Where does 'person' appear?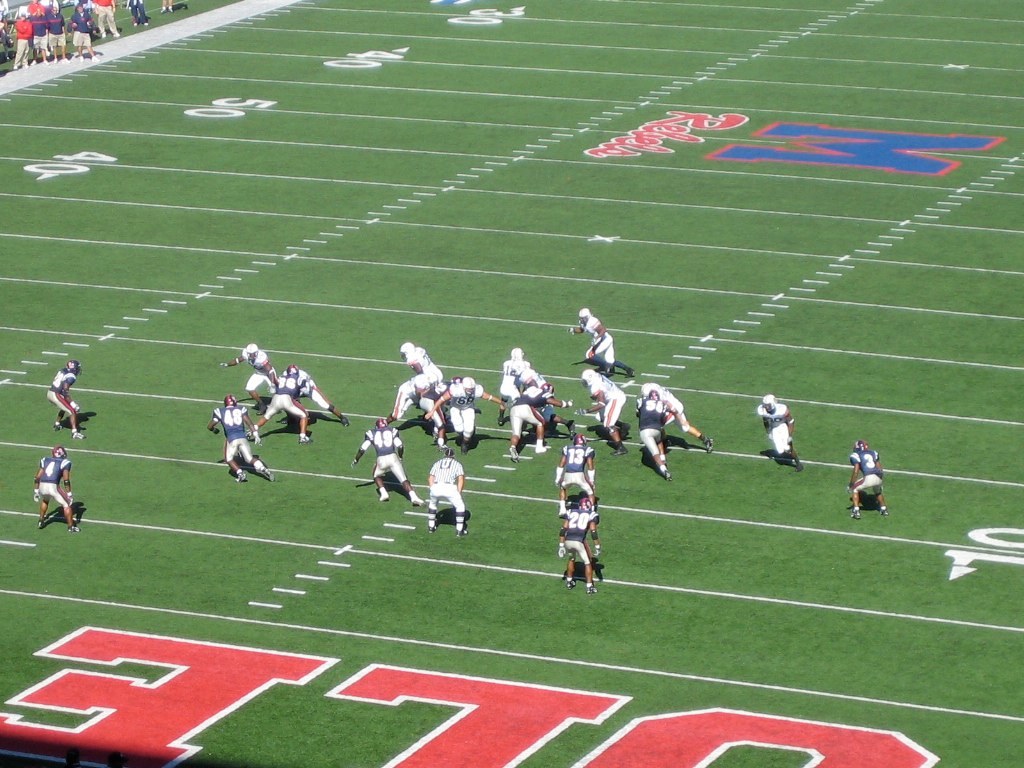
Appears at l=758, t=394, r=803, b=469.
